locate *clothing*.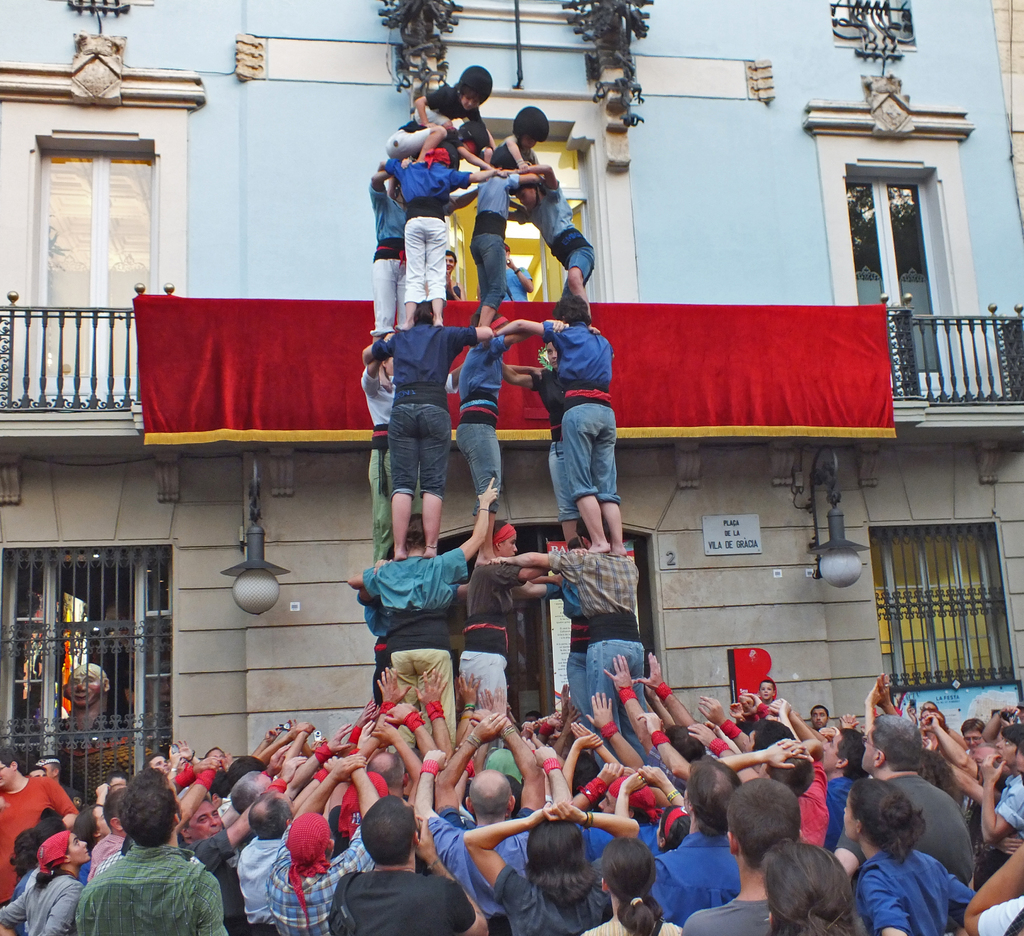
Bounding box: BBox(0, 773, 77, 914).
